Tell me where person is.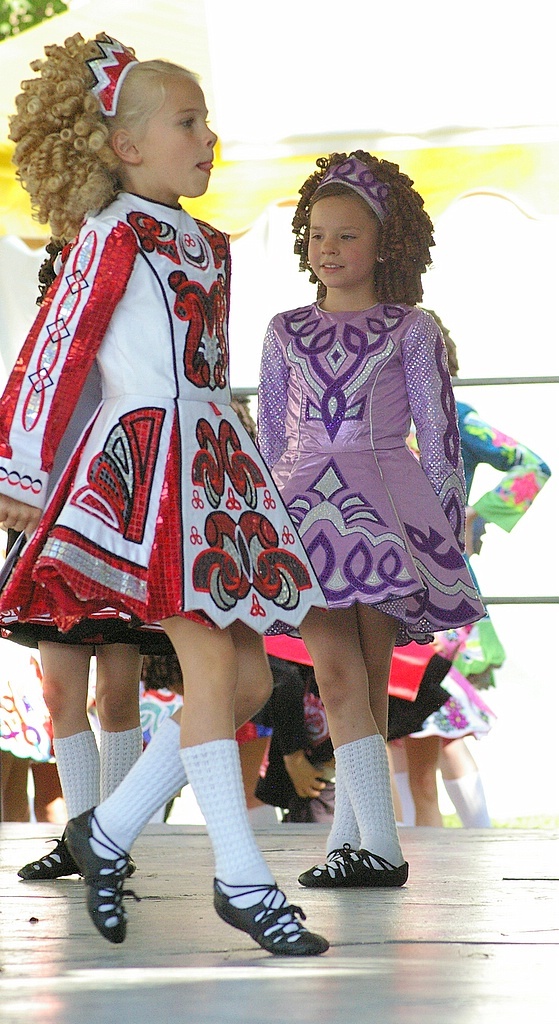
person is at 0:25:329:965.
